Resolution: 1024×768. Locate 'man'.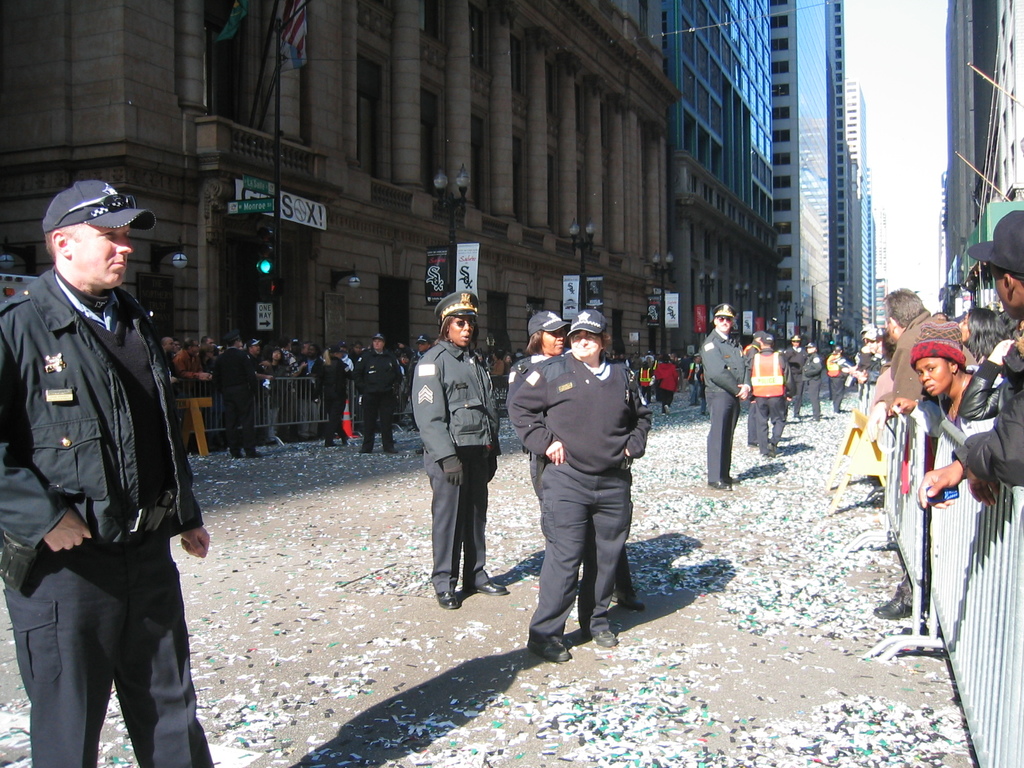
(750,332,794,455).
